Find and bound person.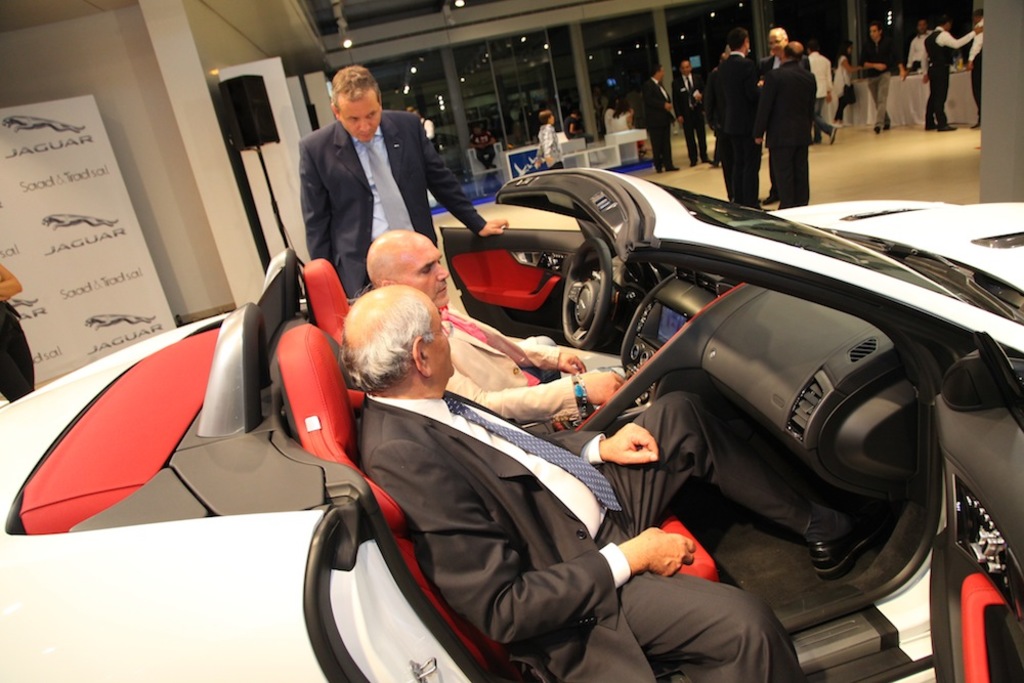
Bound: <box>860,33,902,121</box>.
